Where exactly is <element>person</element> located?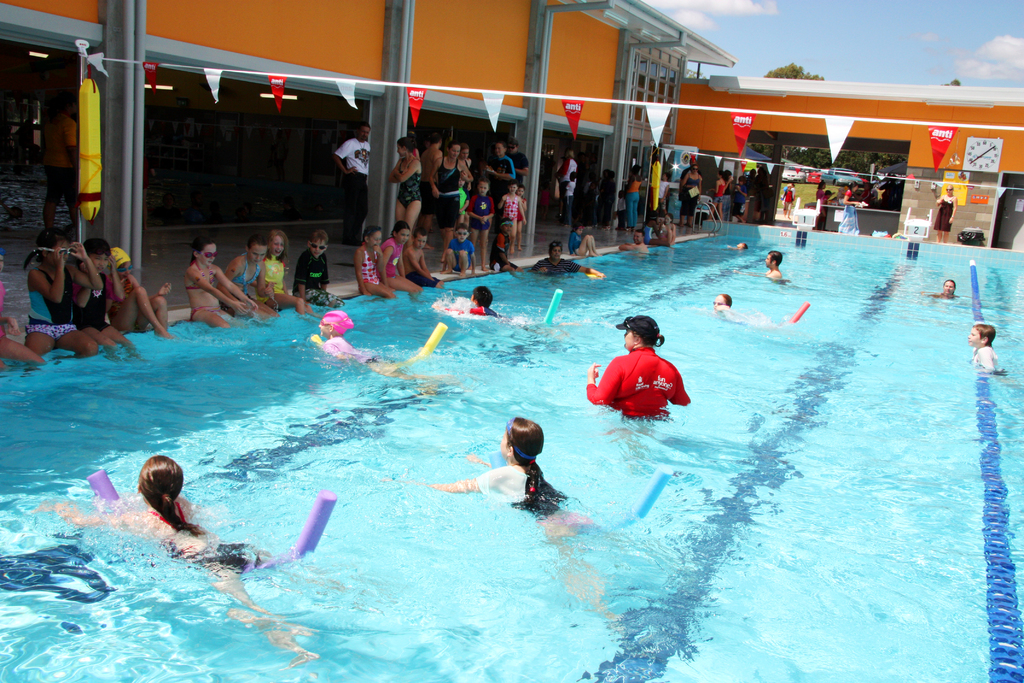
Its bounding box is (x1=707, y1=167, x2=725, y2=222).
